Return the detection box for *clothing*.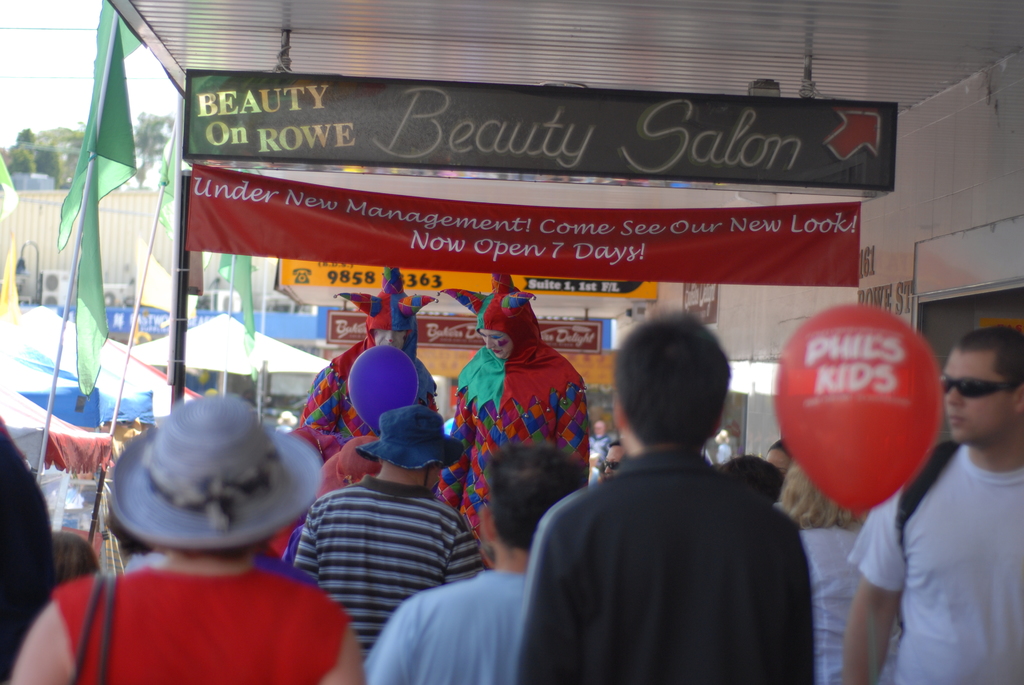
BBox(845, 441, 1023, 684).
